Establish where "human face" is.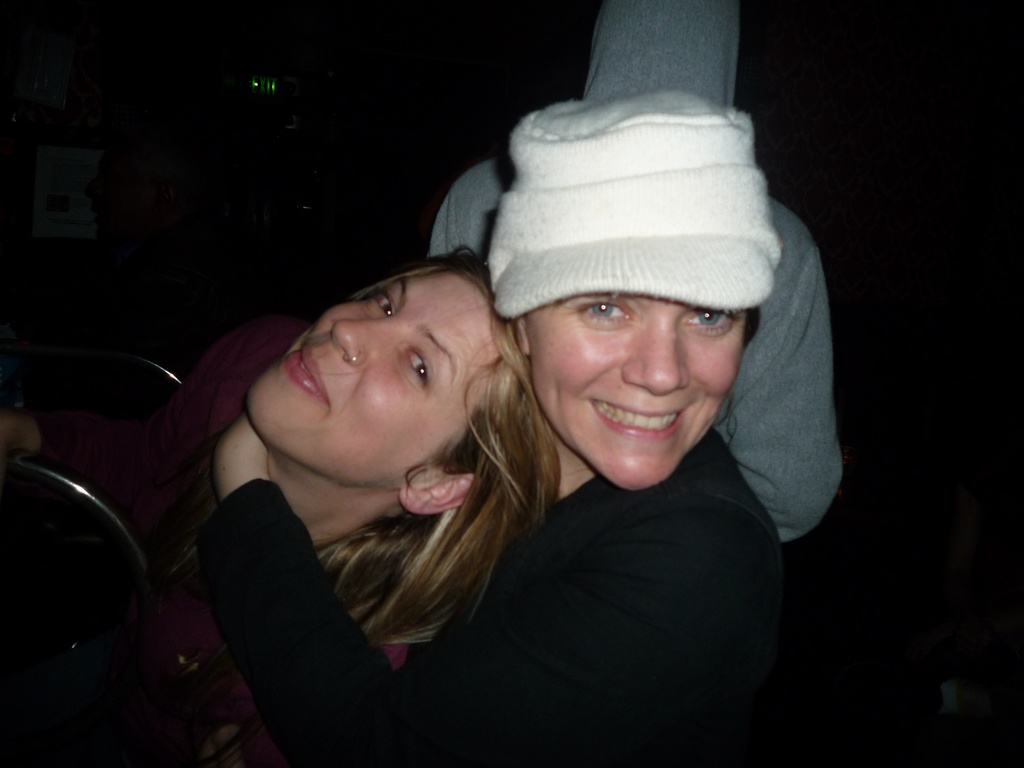
Established at x1=245, y1=273, x2=501, y2=484.
